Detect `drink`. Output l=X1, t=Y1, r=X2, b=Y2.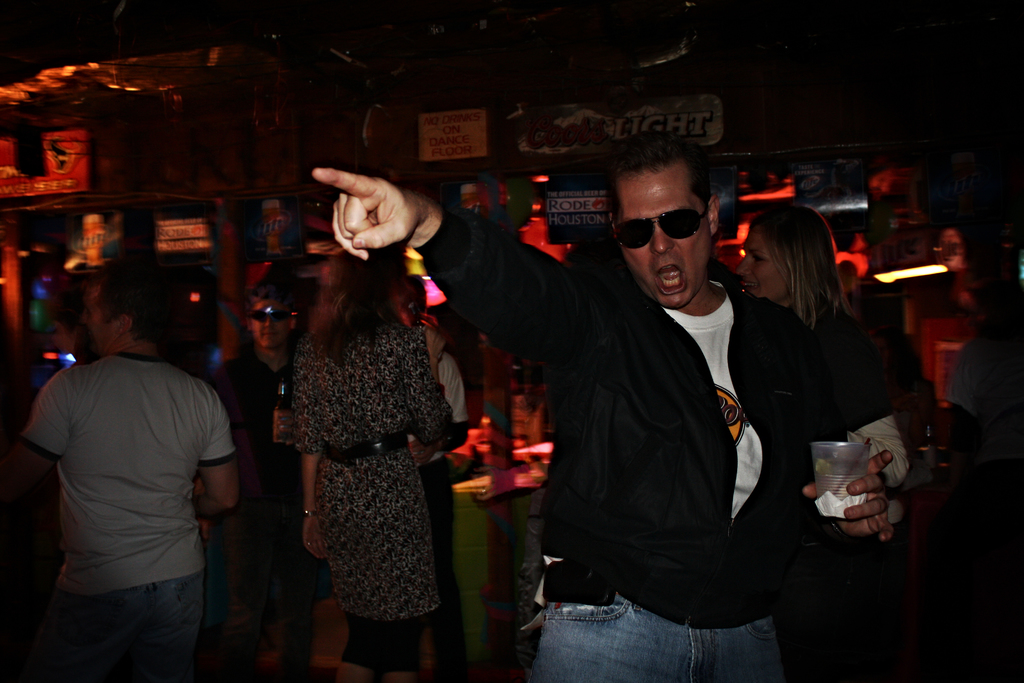
l=815, t=464, r=870, b=515.
